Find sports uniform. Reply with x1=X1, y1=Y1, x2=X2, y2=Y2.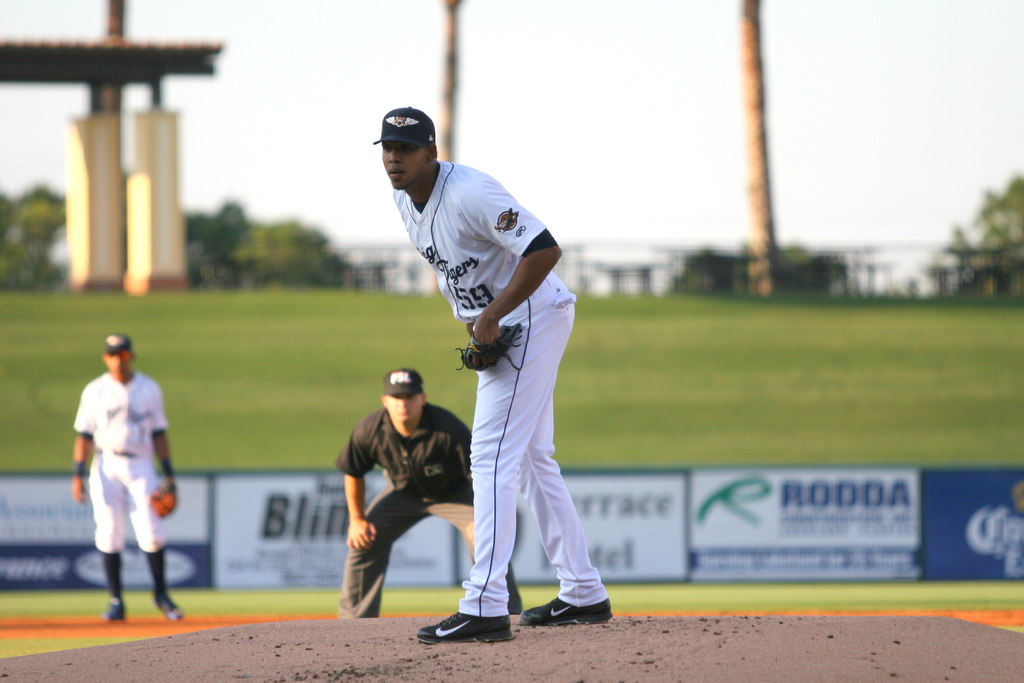
x1=372, y1=97, x2=628, y2=647.
